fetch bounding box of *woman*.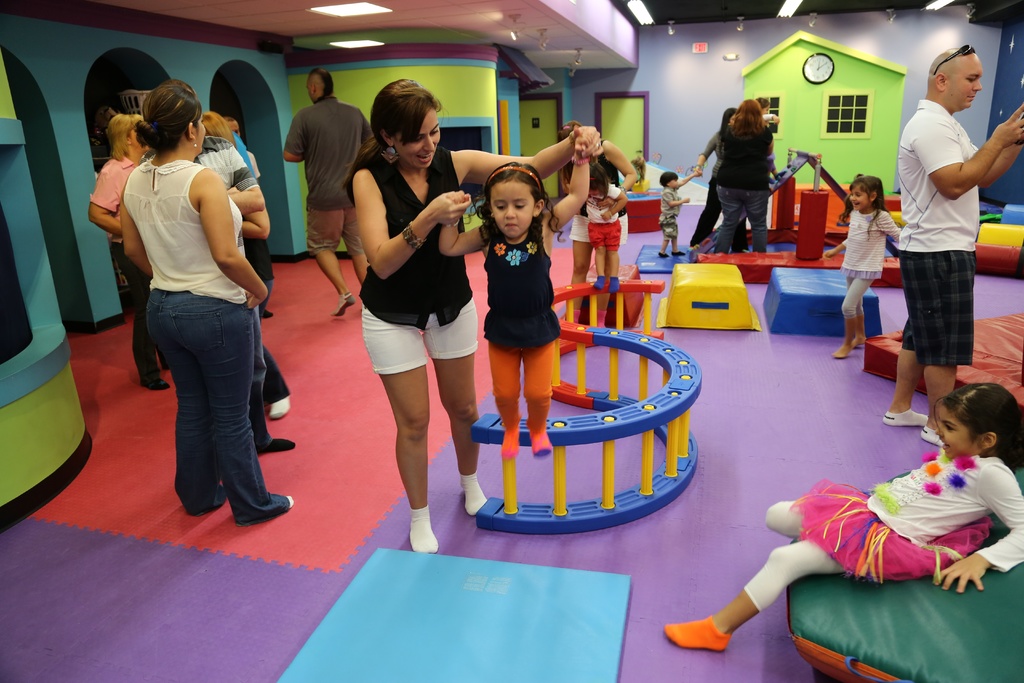
Bbox: 685,106,740,247.
